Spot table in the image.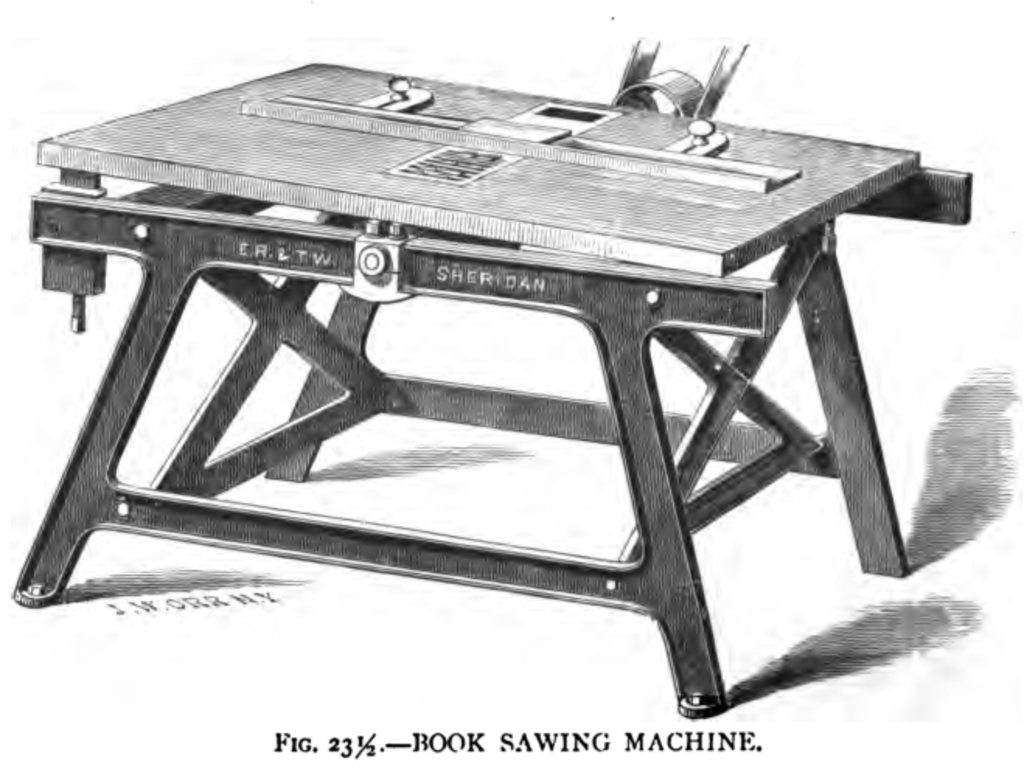
table found at x1=14, y1=62, x2=976, y2=719.
